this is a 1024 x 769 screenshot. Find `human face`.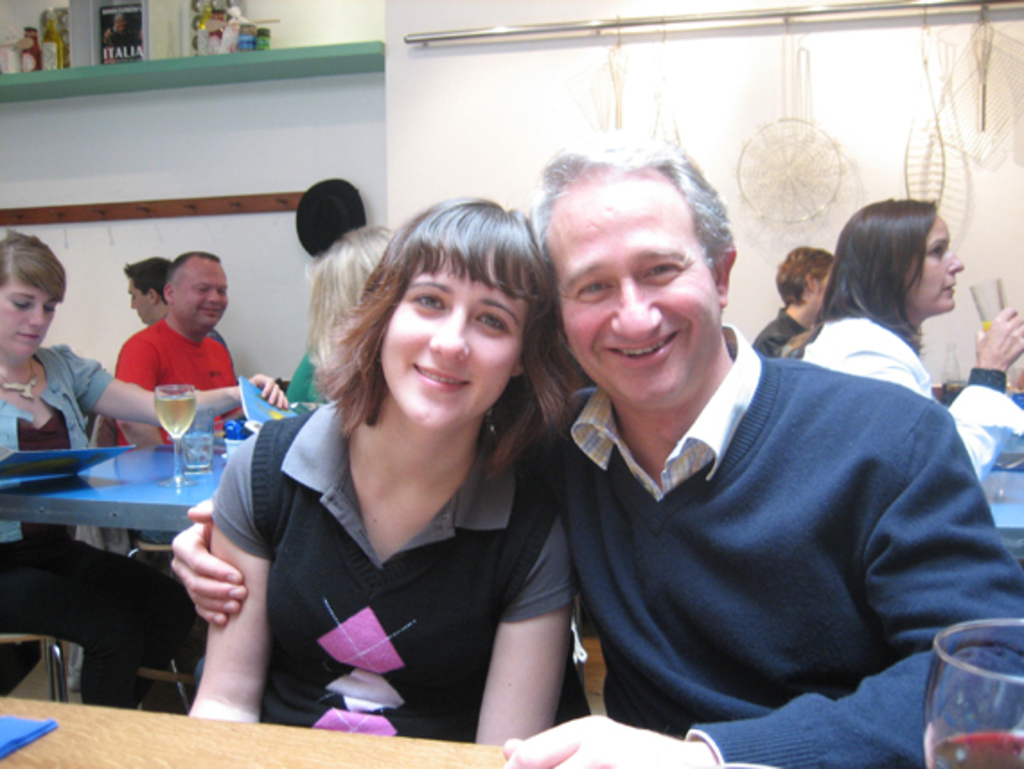
Bounding box: crop(548, 183, 713, 406).
